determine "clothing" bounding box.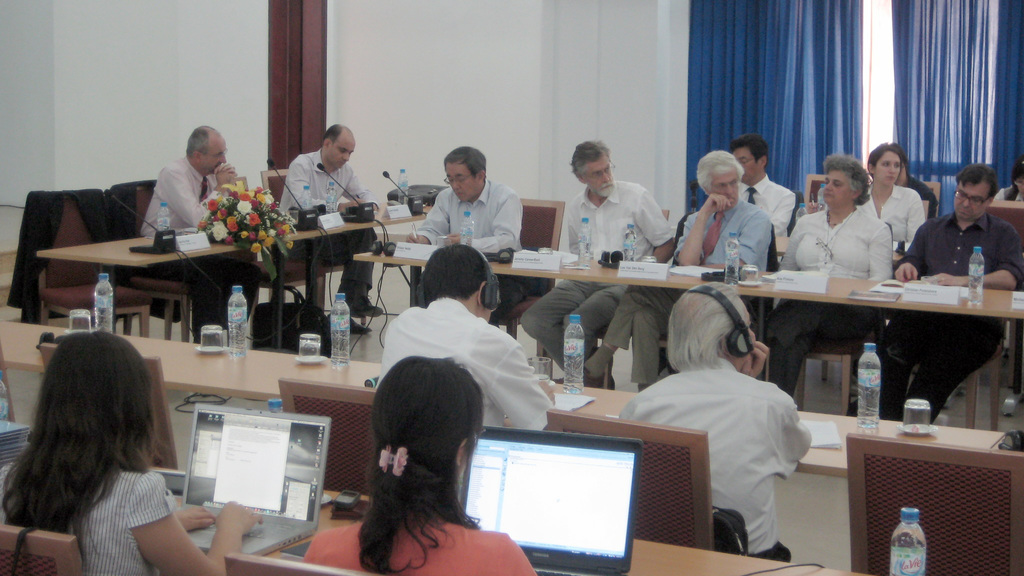
Determined: box(519, 177, 674, 376).
